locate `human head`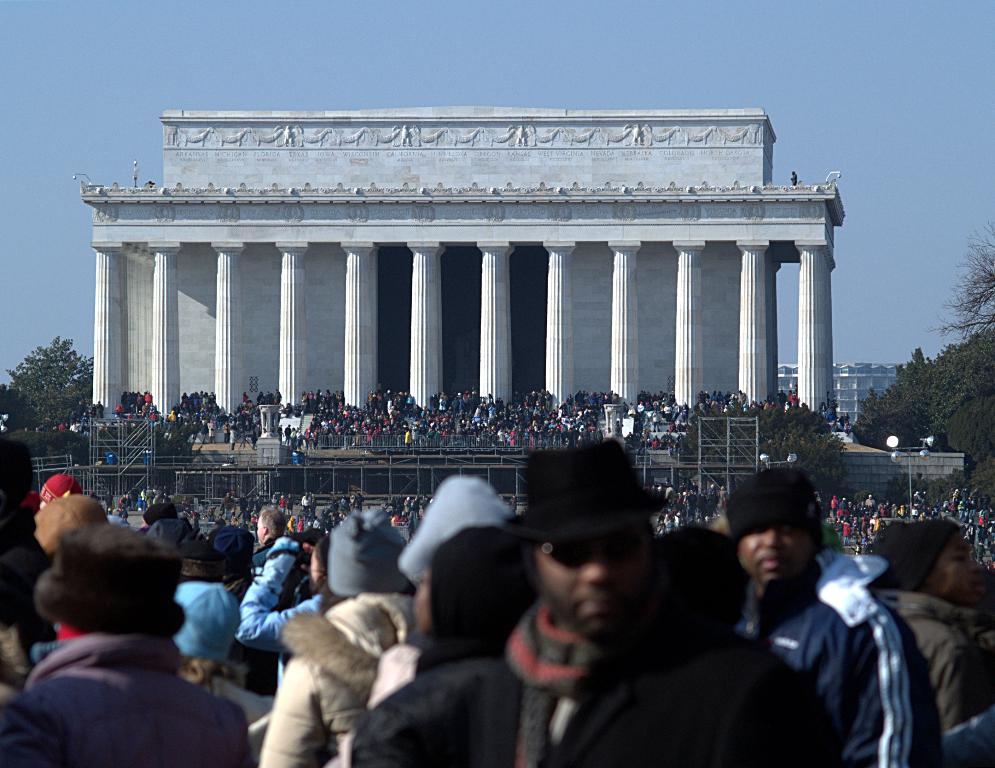
rect(143, 518, 192, 555)
